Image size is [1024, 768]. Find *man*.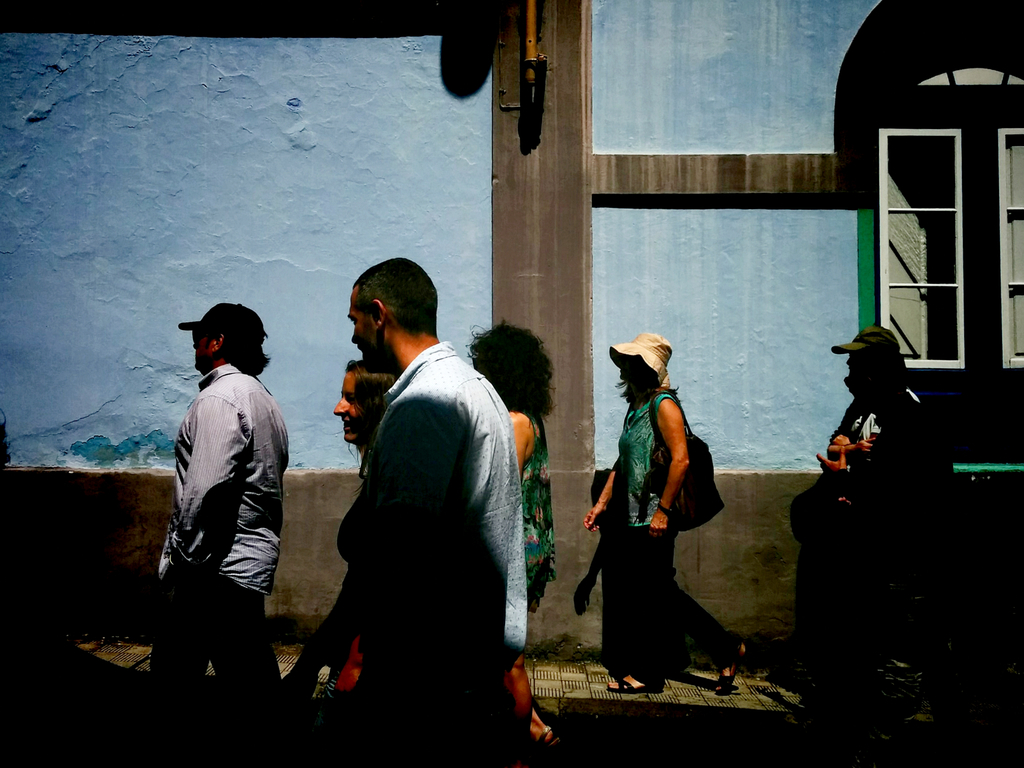
[left=803, top=329, right=935, bottom=742].
